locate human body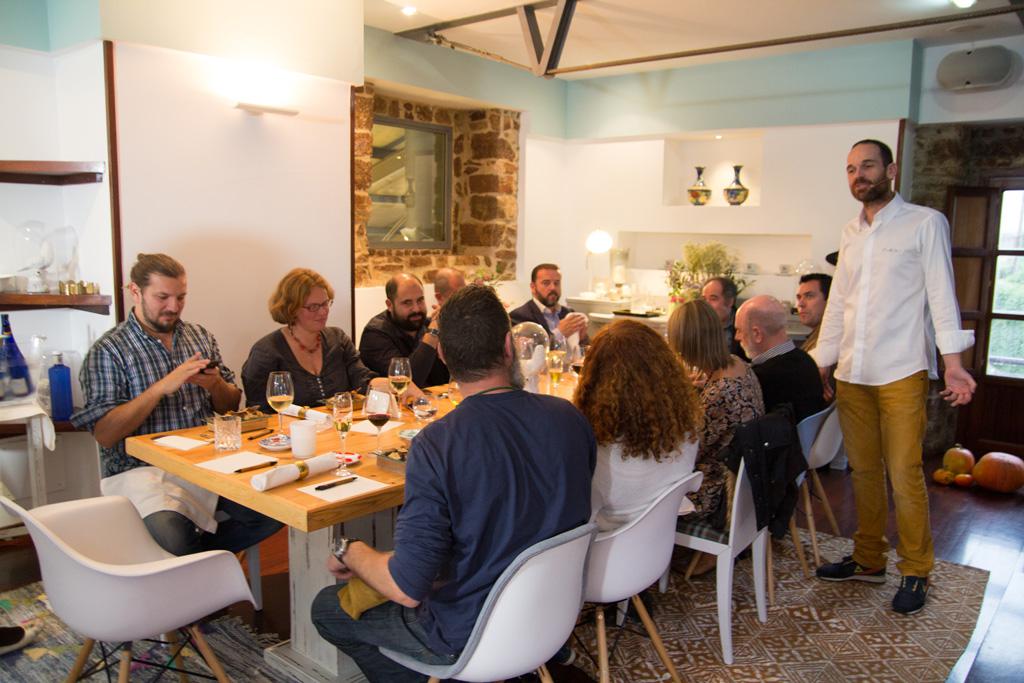
{"left": 828, "top": 111, "right": 967, "bottom": 615}
